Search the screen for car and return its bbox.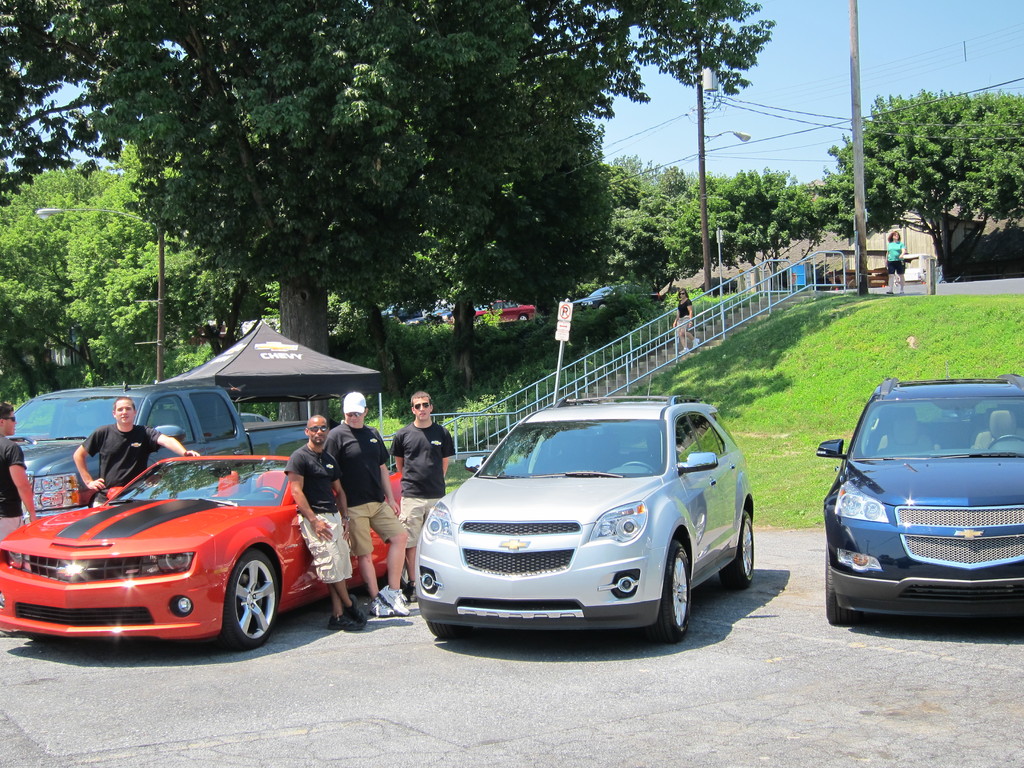
Found: crop(816, 362, 1023, 624).
